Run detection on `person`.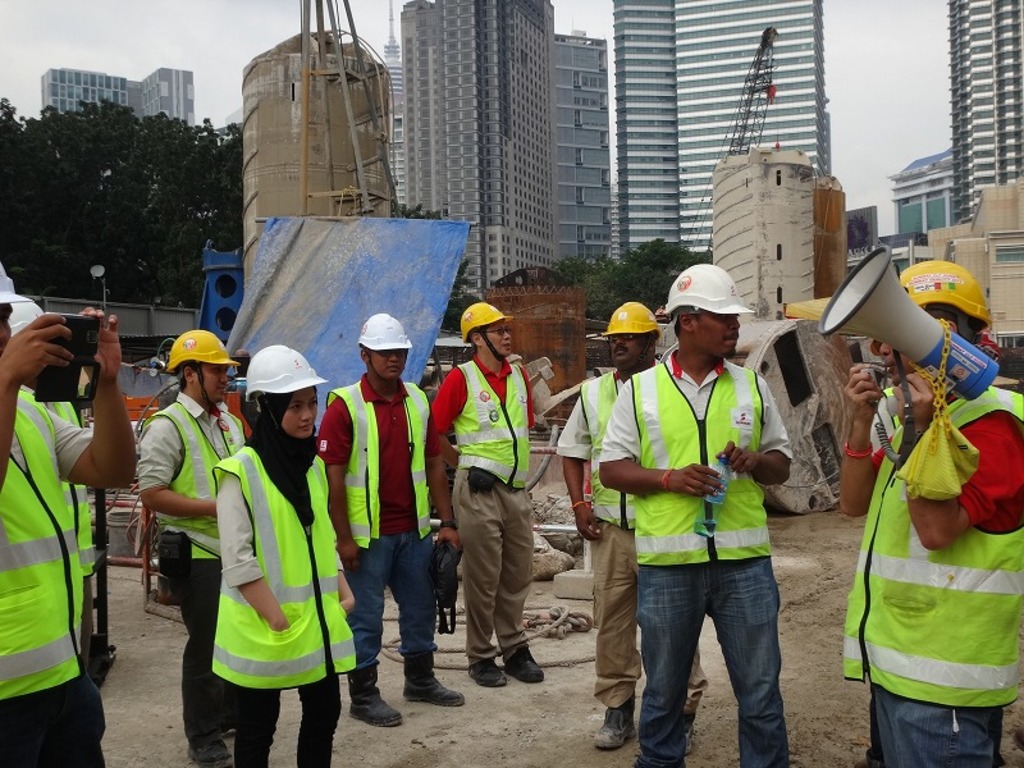
Result: (x1=315, y1=310, x2=465, y2=728).
